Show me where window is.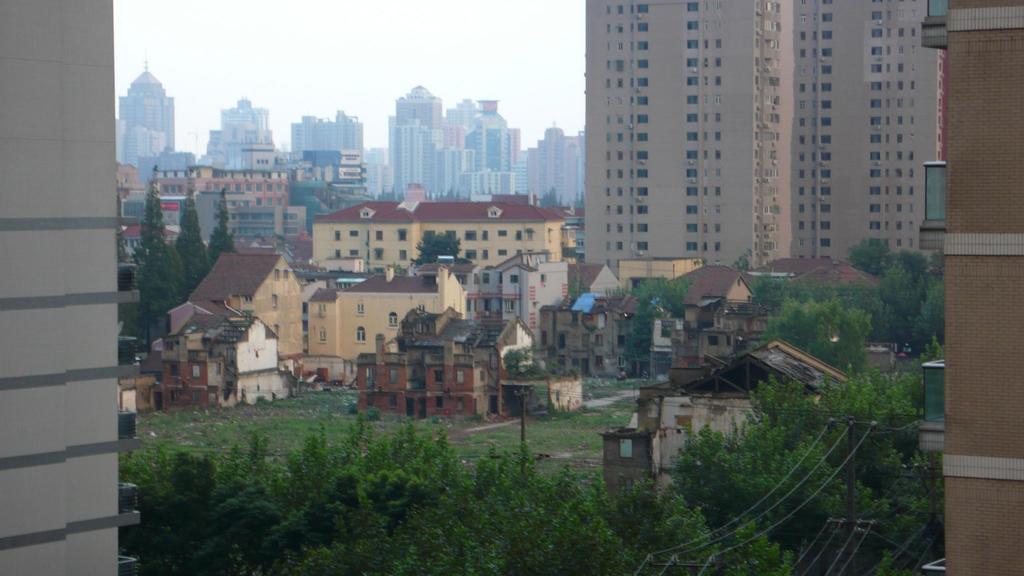
window is at box=[465, 250, 477, 259].
